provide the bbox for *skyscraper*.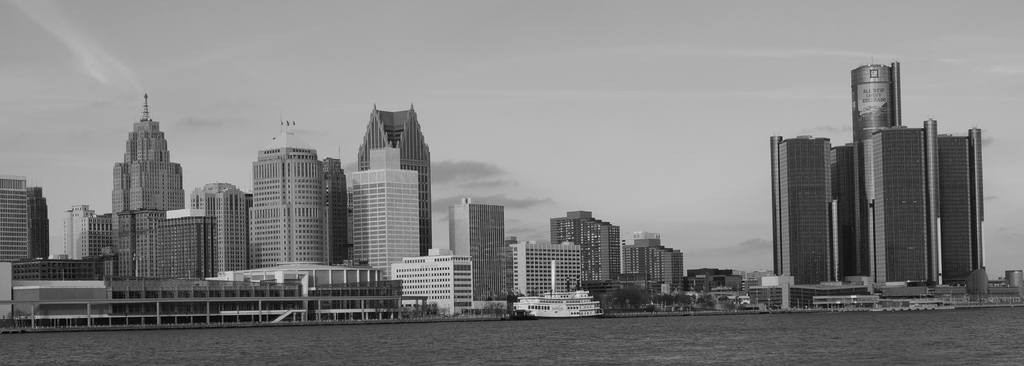
crop(234, 115, 348, 273).
